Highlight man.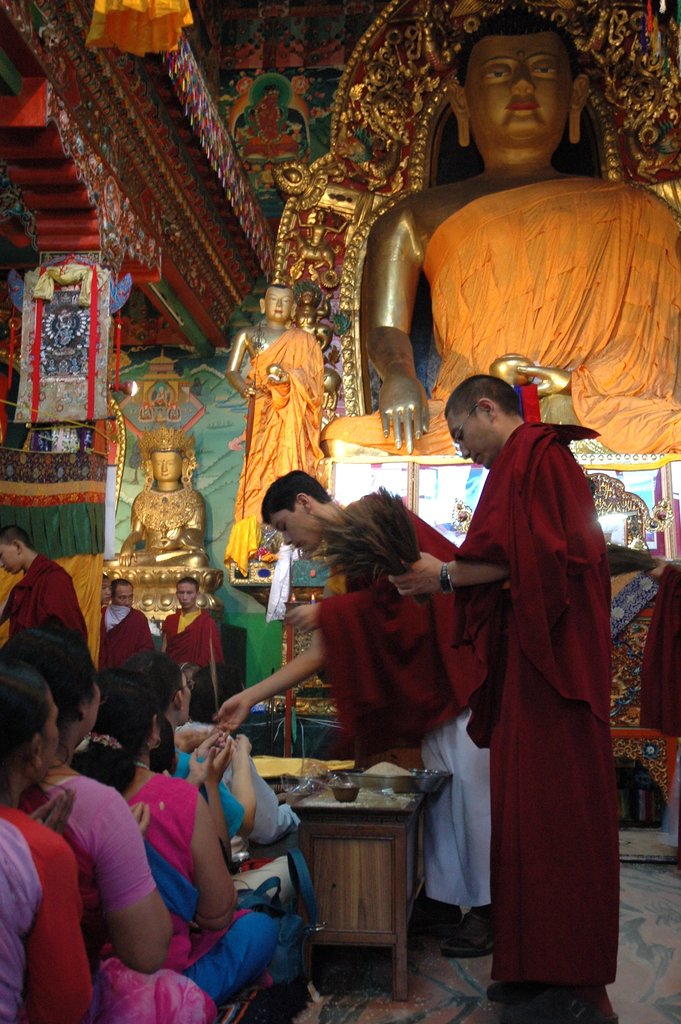
Highlighted region: bbox=(167, 579, 229, 669).
